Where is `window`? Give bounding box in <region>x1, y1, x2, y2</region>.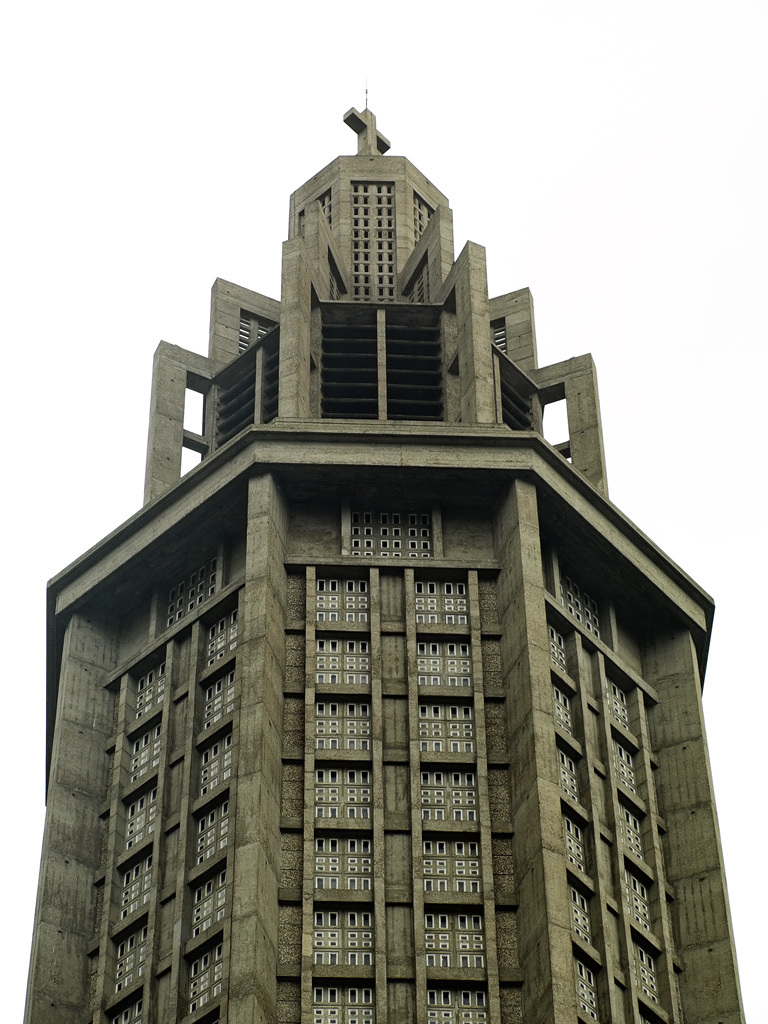
<region>551, 620, 574, 670</region>.
